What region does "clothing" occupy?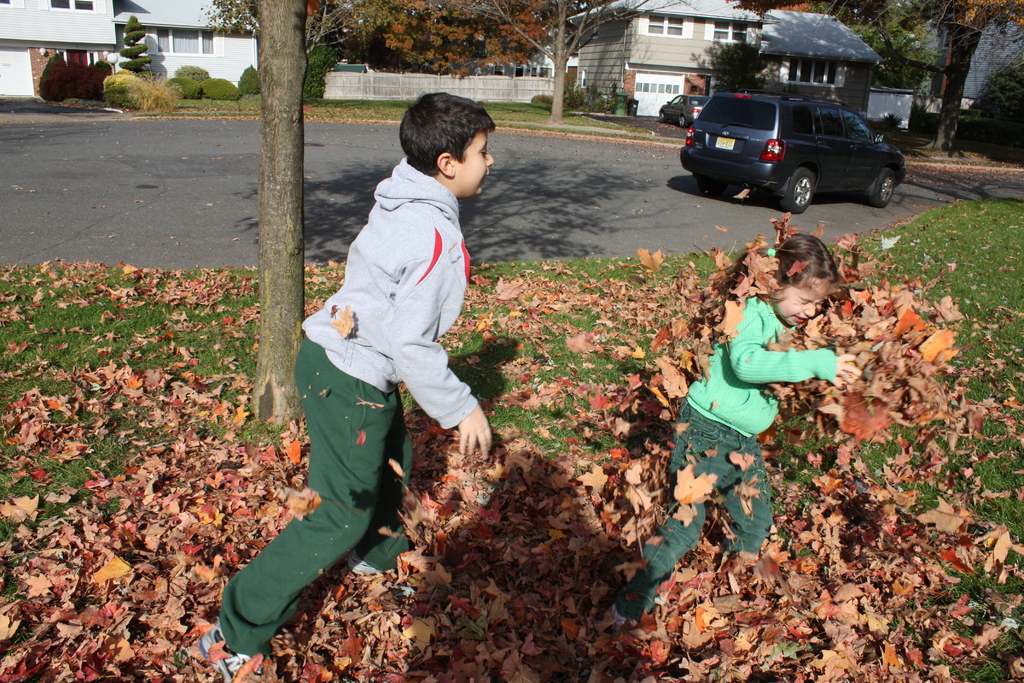
region(613, 404, 769, 628).
